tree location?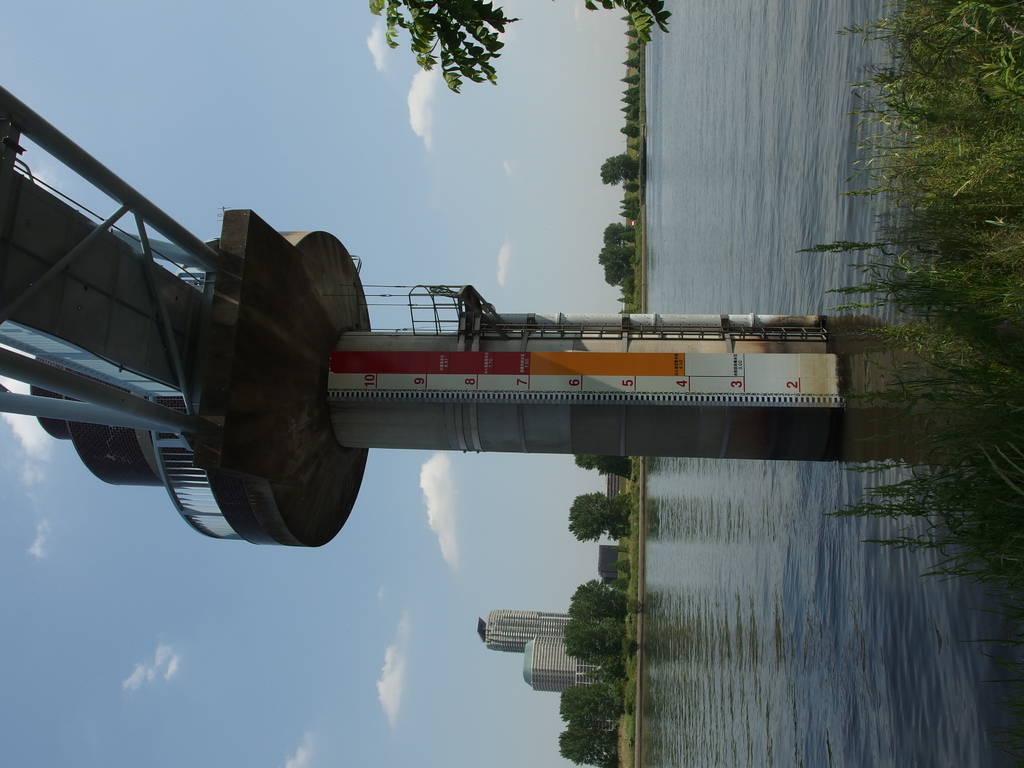
rect(598, 150, 640, 182)
